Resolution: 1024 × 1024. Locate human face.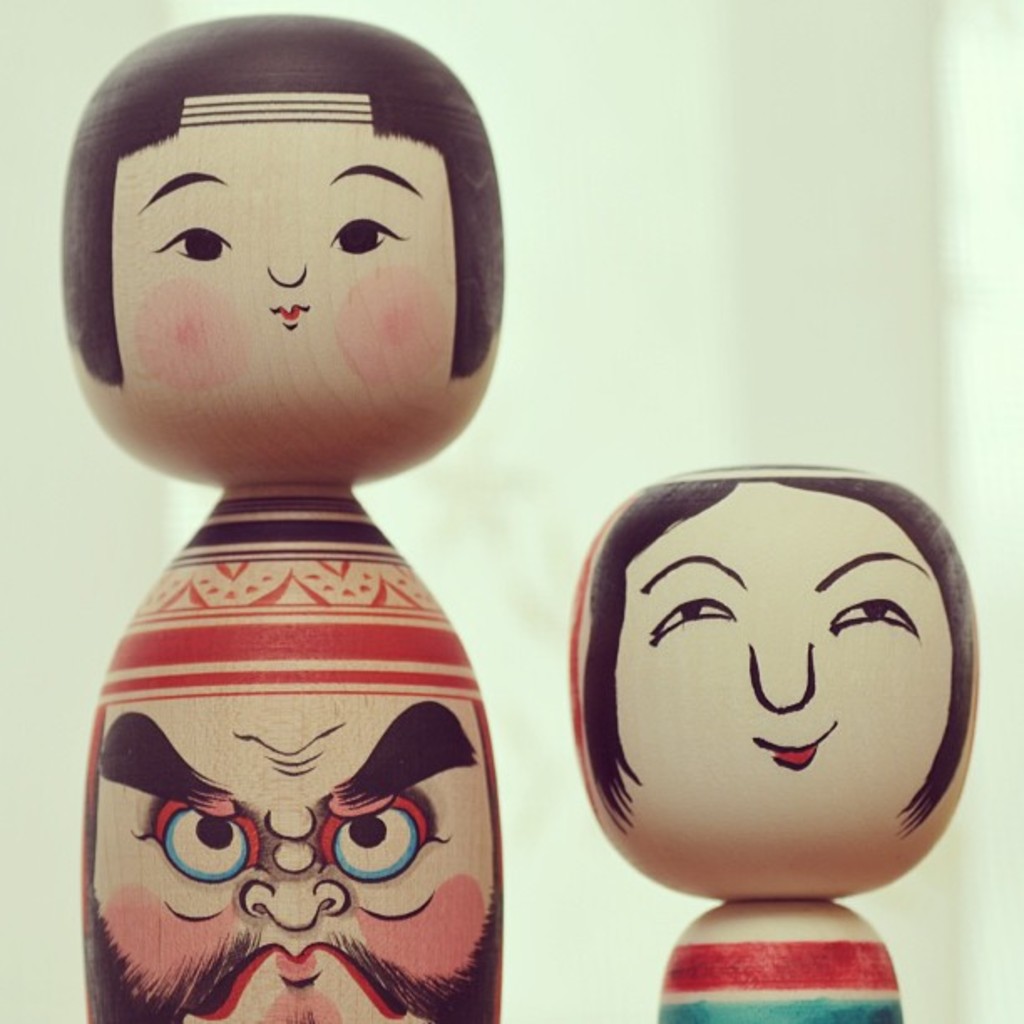
pyautogui.locateOnScreen(616, 482, 954, 863).
